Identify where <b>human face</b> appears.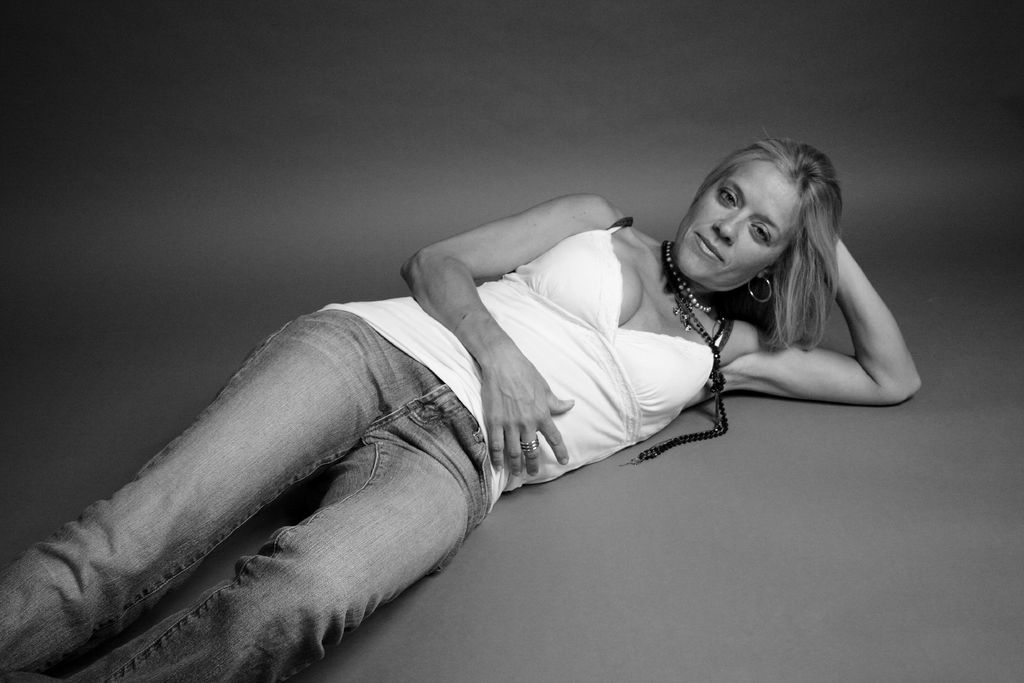
Appears at bbox=(674, 161, 799, 291).
